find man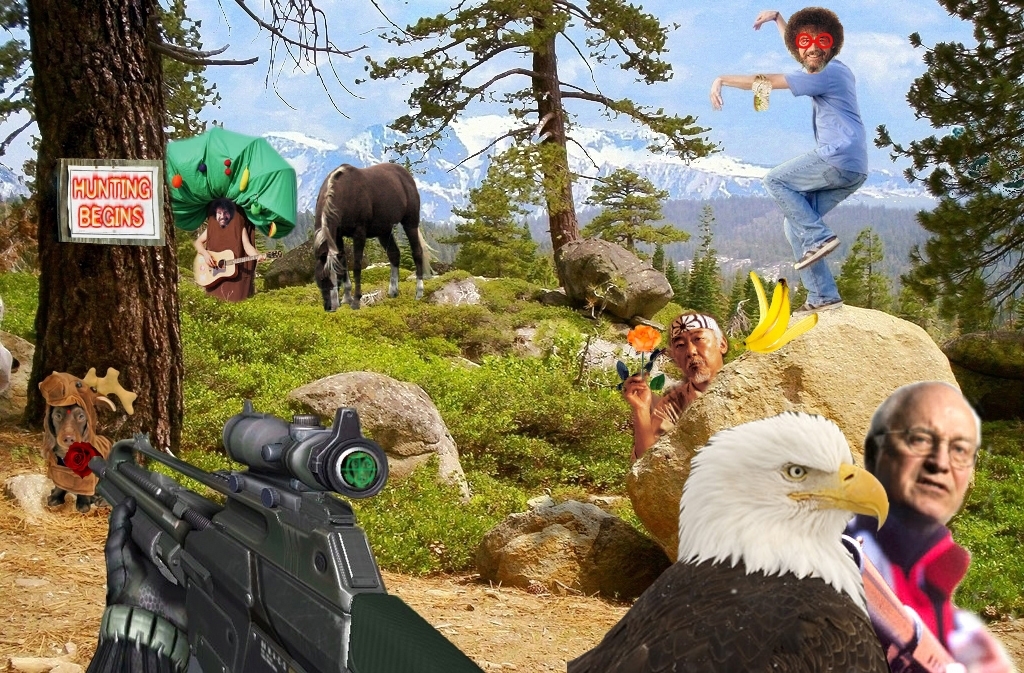
Rect(194, 203, 268, 272)
